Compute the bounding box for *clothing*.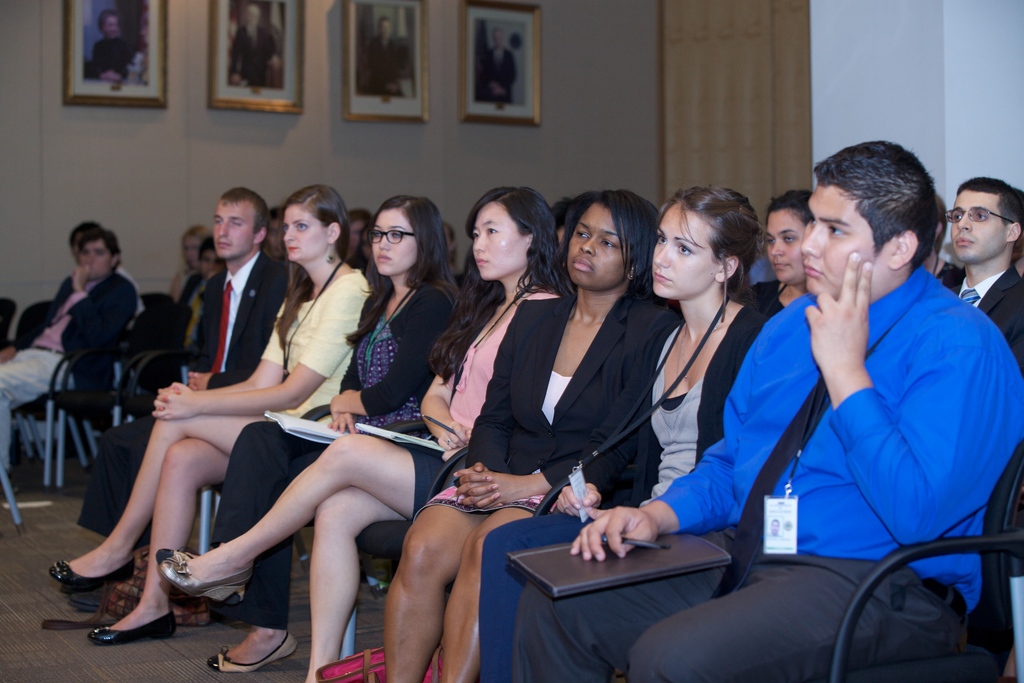
BBox(935, 257, 1023, 365).
